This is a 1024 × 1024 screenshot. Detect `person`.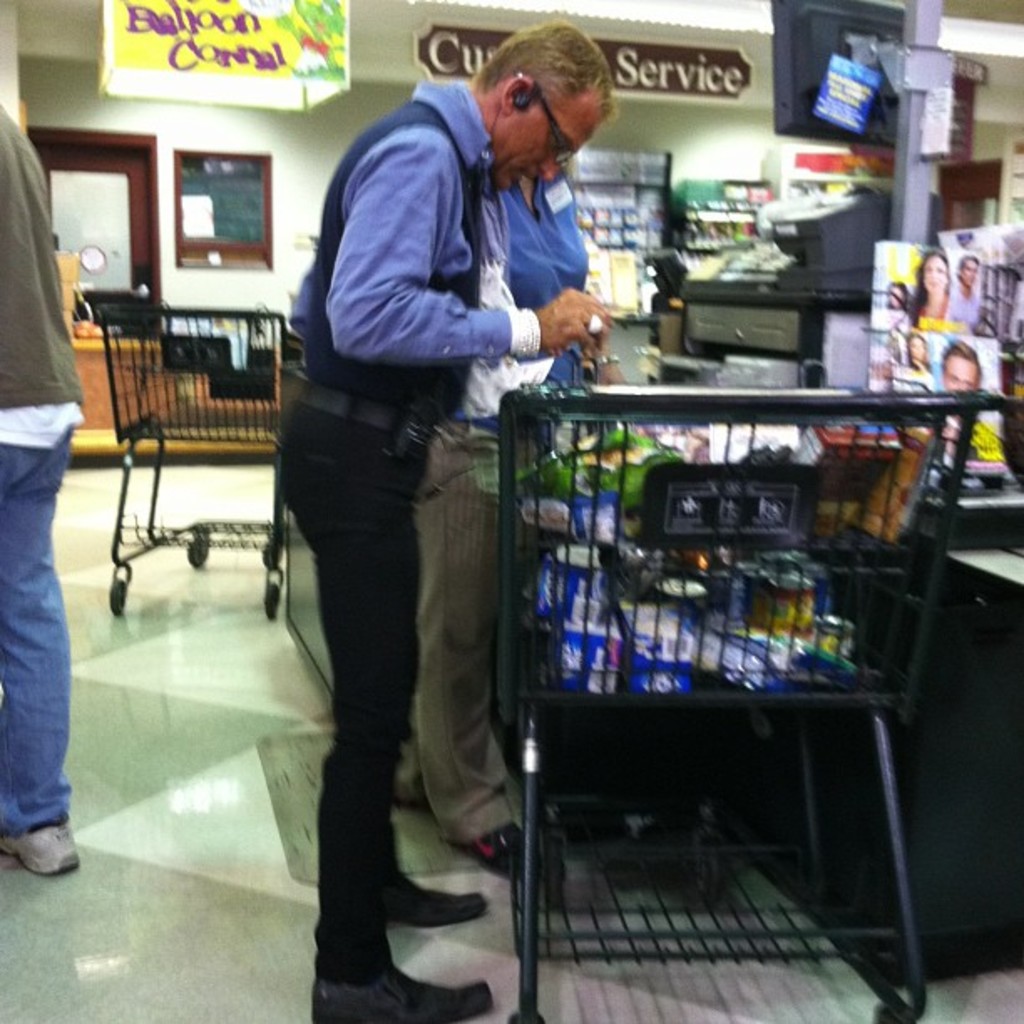
{"left": 909, "top": 251, "right": 942, "bottom": 315}.
